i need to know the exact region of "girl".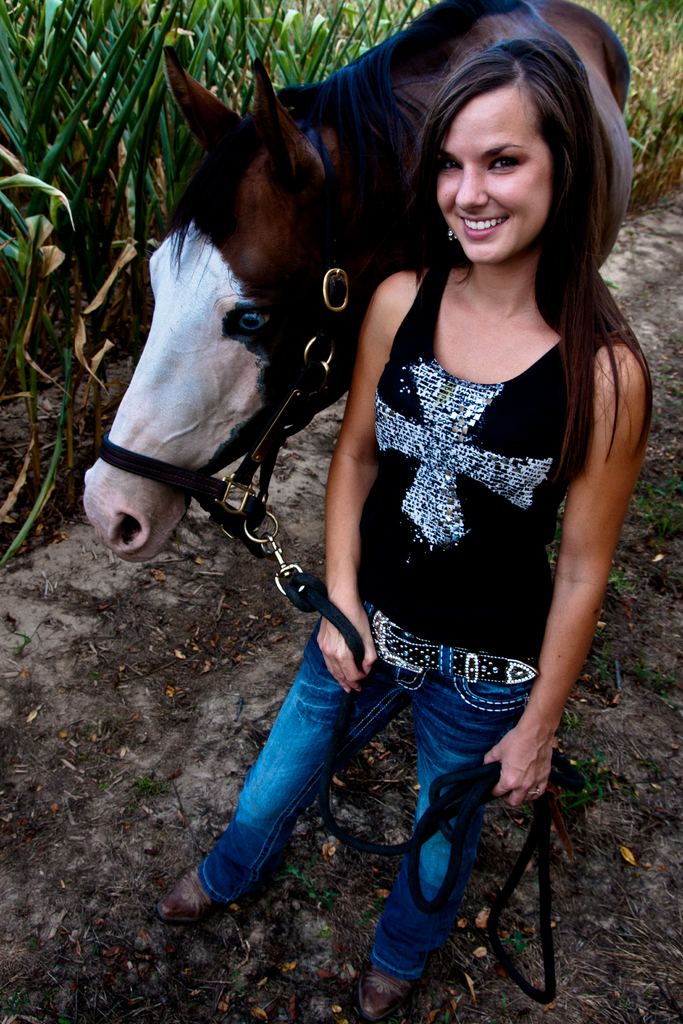
Region: x1=156, y1=38, x2=650, y2=1018.
